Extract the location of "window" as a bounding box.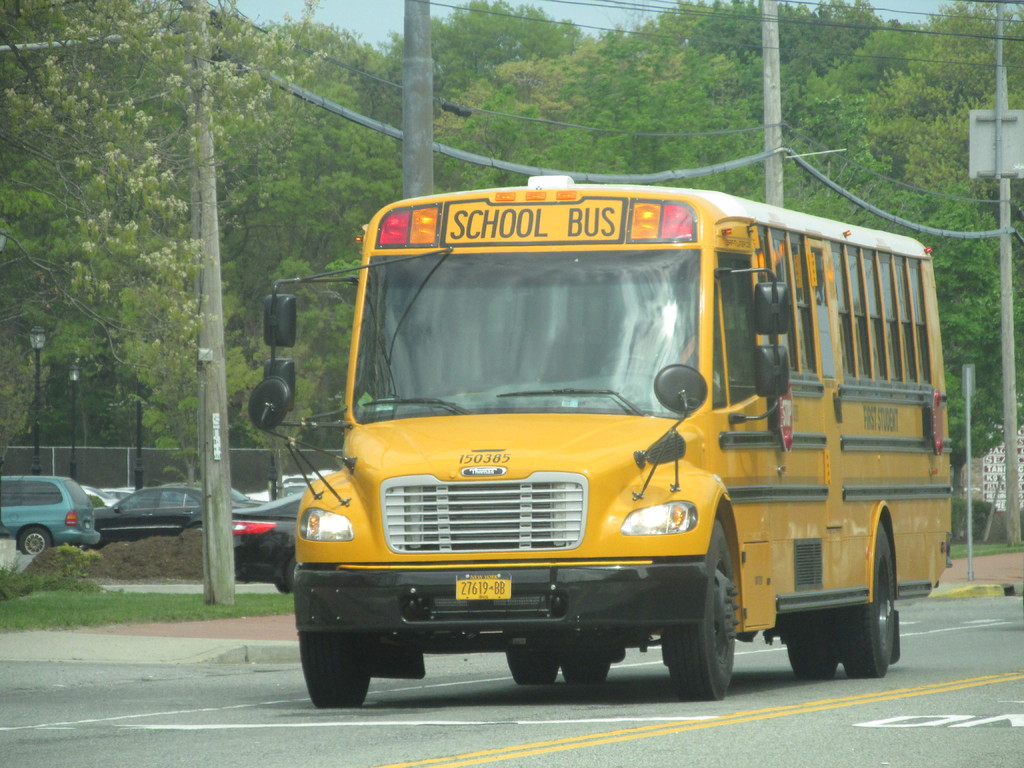
l=159, t=490, r=181, b=511.
